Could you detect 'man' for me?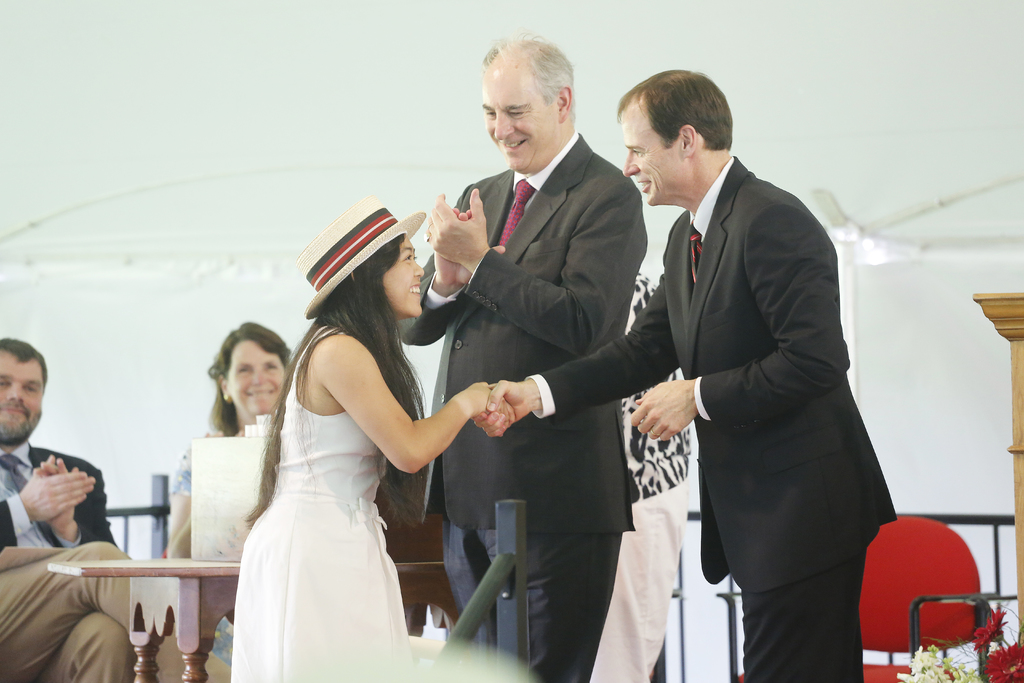
Detection result: x1=0 y1=336 x2=216 y2=682.
